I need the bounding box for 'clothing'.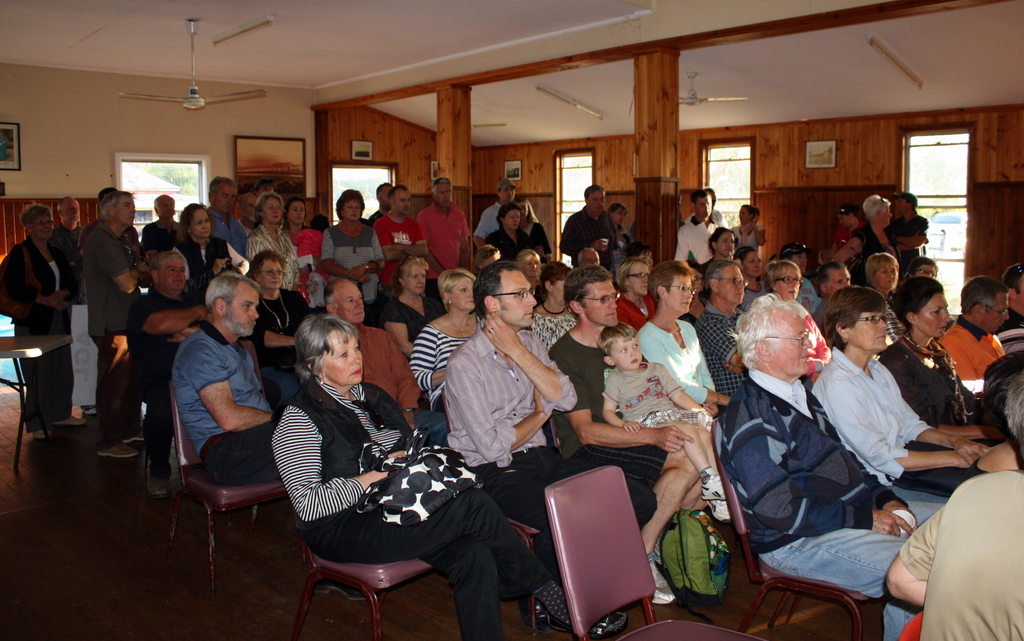
Here it is: [left=612, top=292, right=660, bottom=321].
